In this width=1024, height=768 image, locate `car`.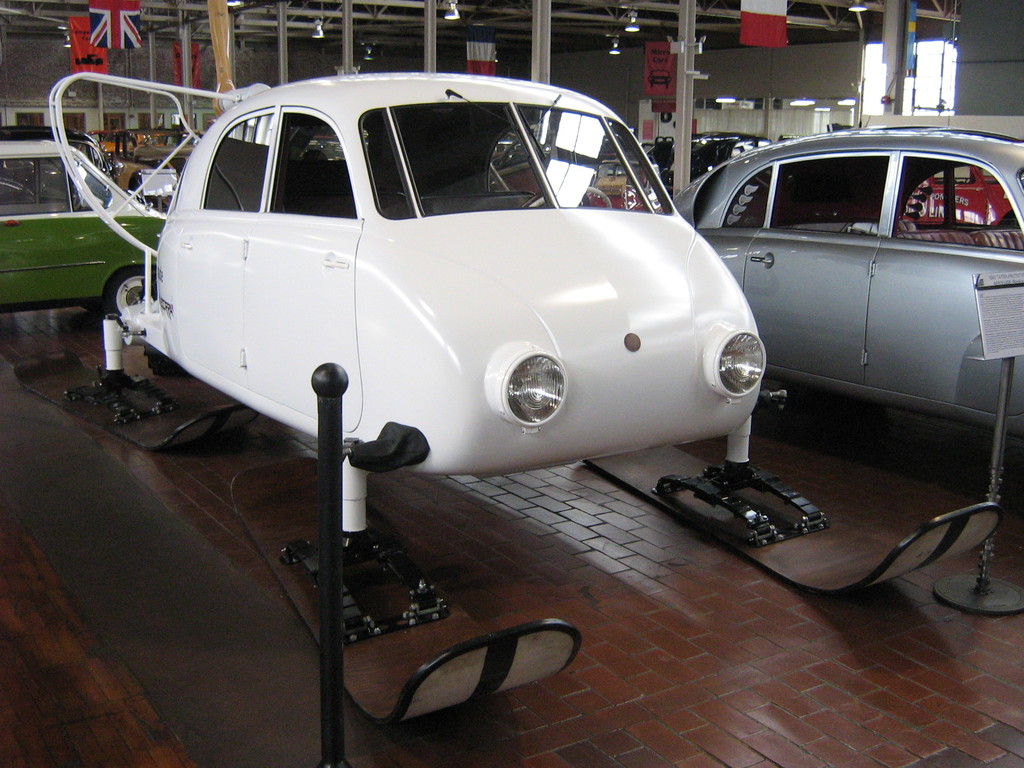
Bounding box: x1=643 y1=143 x2=1023 y2=497.
